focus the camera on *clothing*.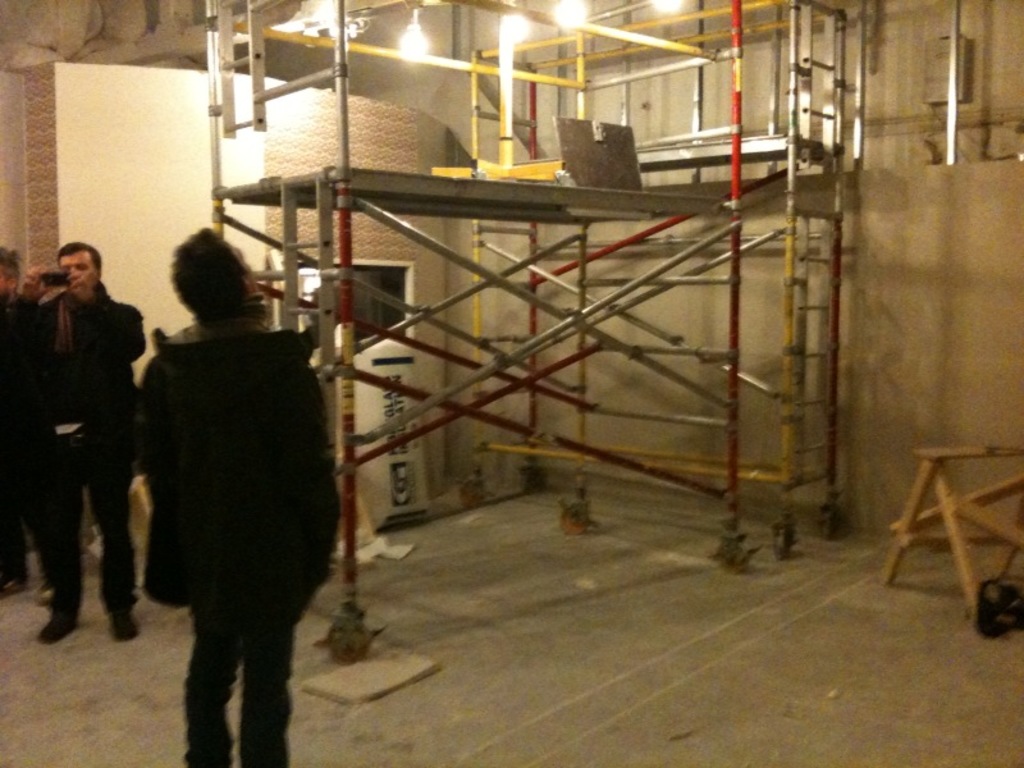
Focus region: [35, 279, 152, 613].
